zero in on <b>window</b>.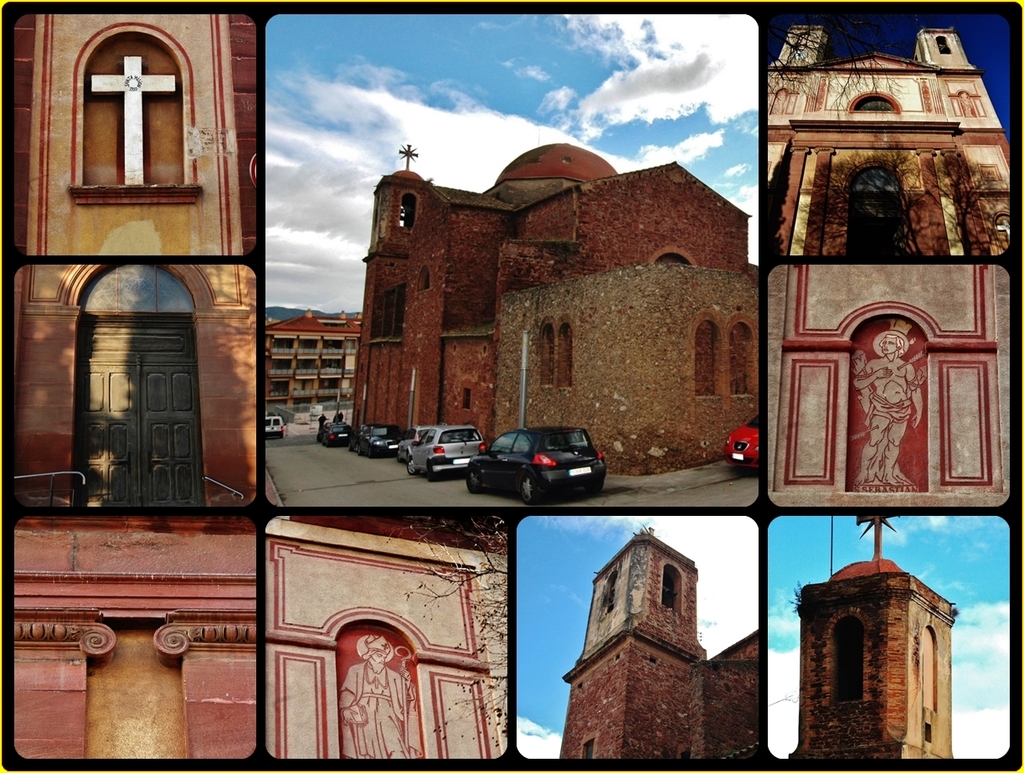
Zeroed in: x1=599 y1=569 x2=617 y2=616.
